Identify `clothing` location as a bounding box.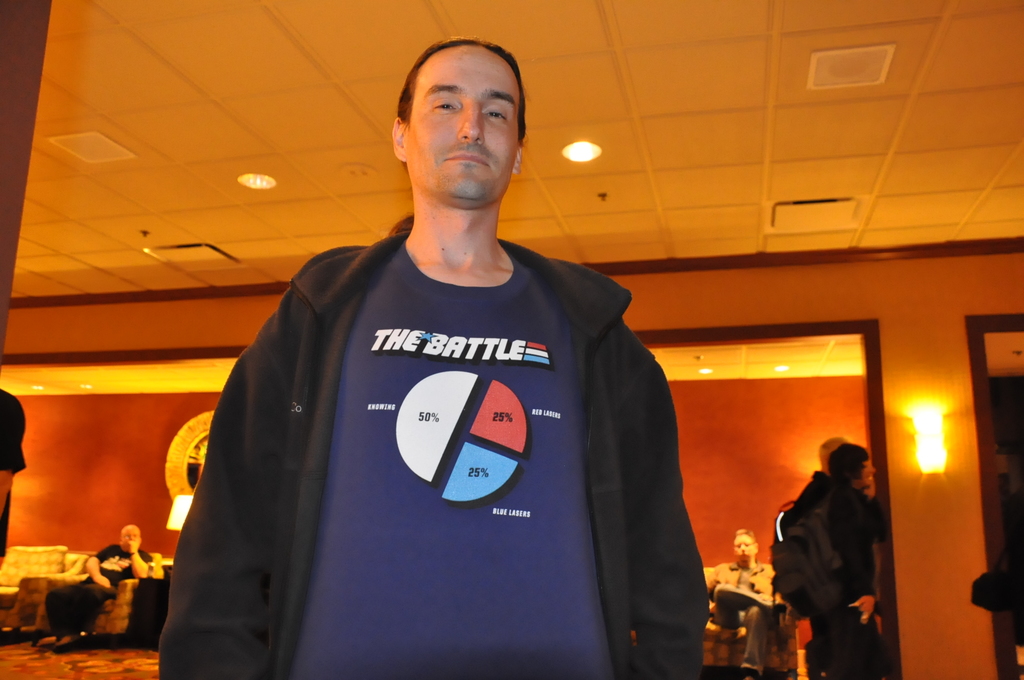
bbox(786, 462, 895, 679).
